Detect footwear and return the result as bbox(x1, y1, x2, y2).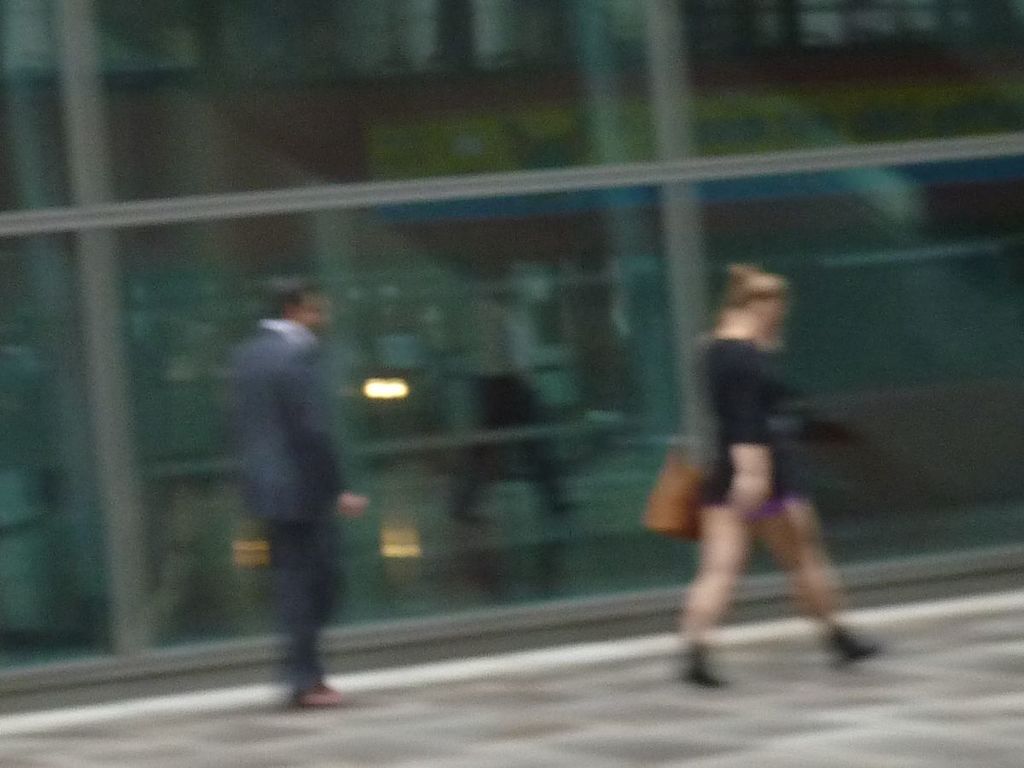
bbox(295, 683, 347, 703).
